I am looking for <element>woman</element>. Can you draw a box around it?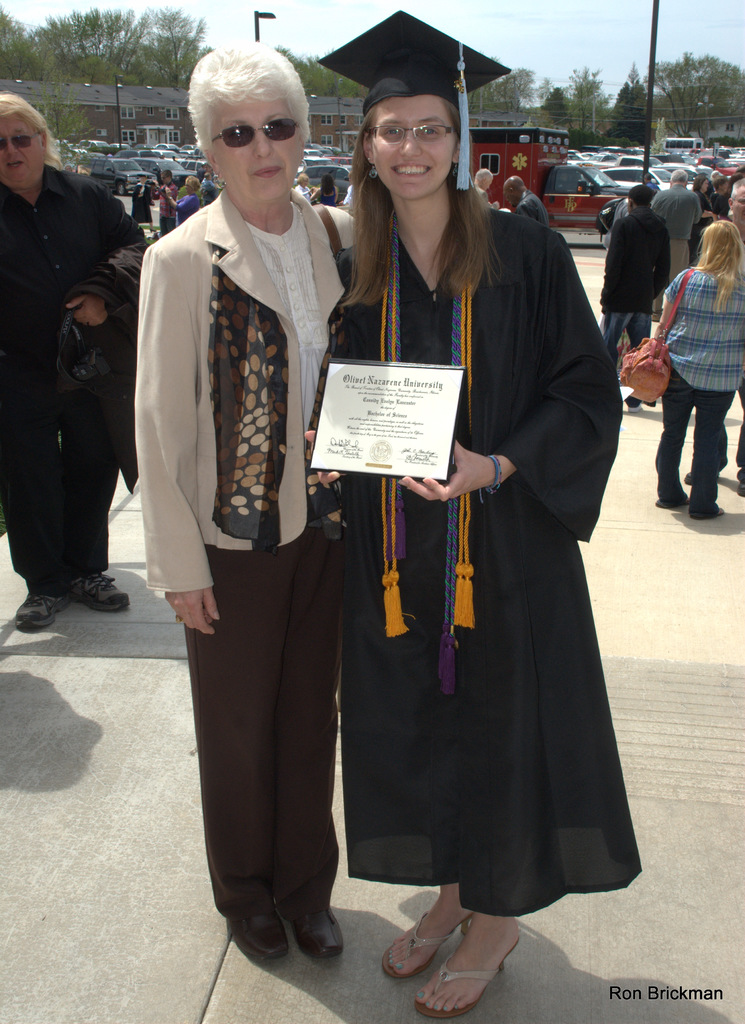
Sure, the bounding box is left=130, top=37, right=351, bottom=961.
